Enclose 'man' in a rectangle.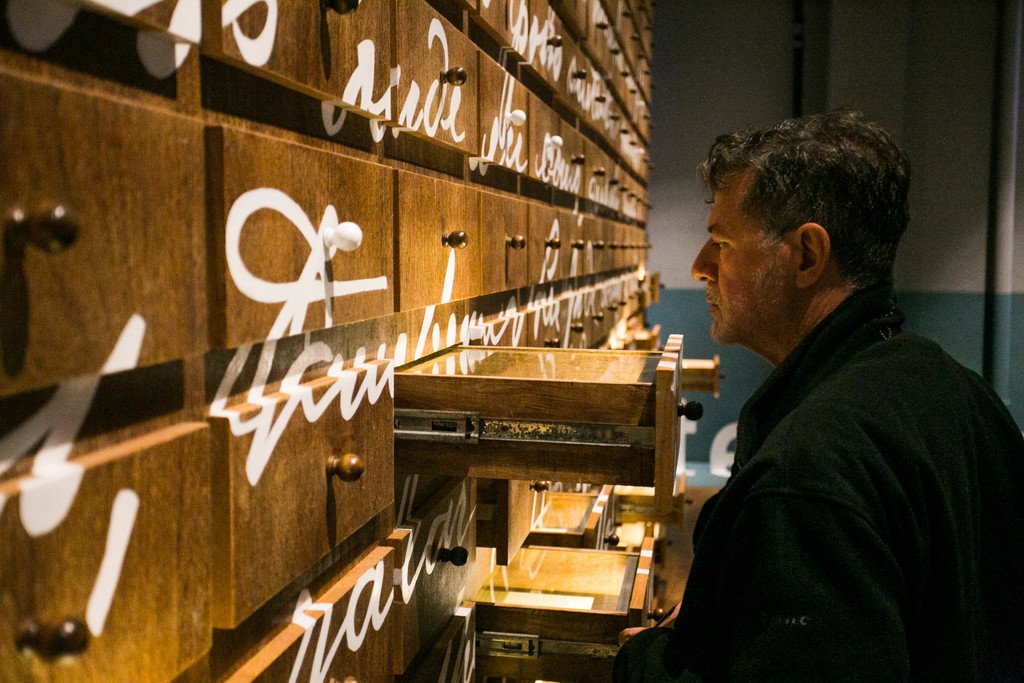
(x1=638, y1=113, x2=1008, y2=680).
